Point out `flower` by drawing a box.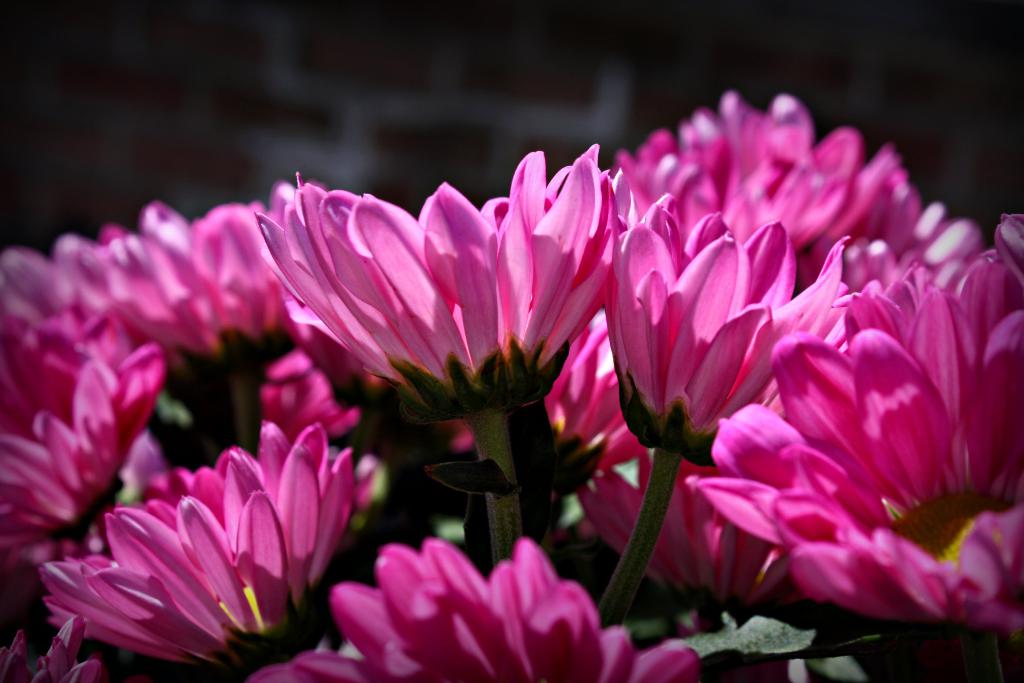
[46, 435, 373, 682].
